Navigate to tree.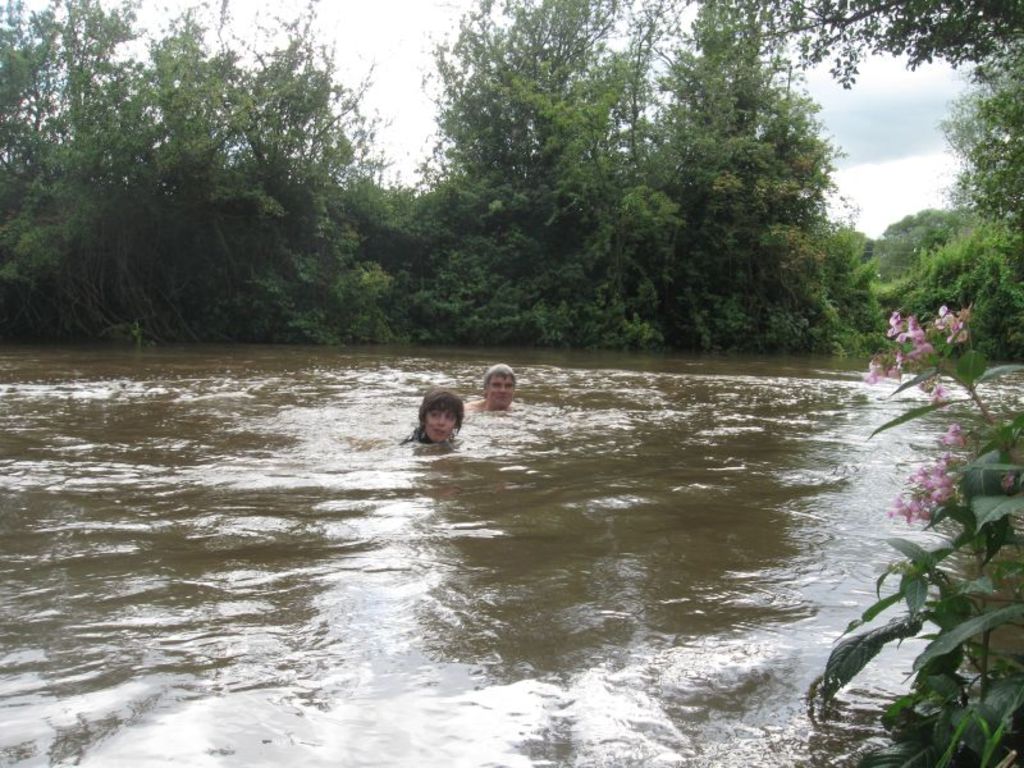
Navigation target: l=941, t=31, r=1023, b=228.
